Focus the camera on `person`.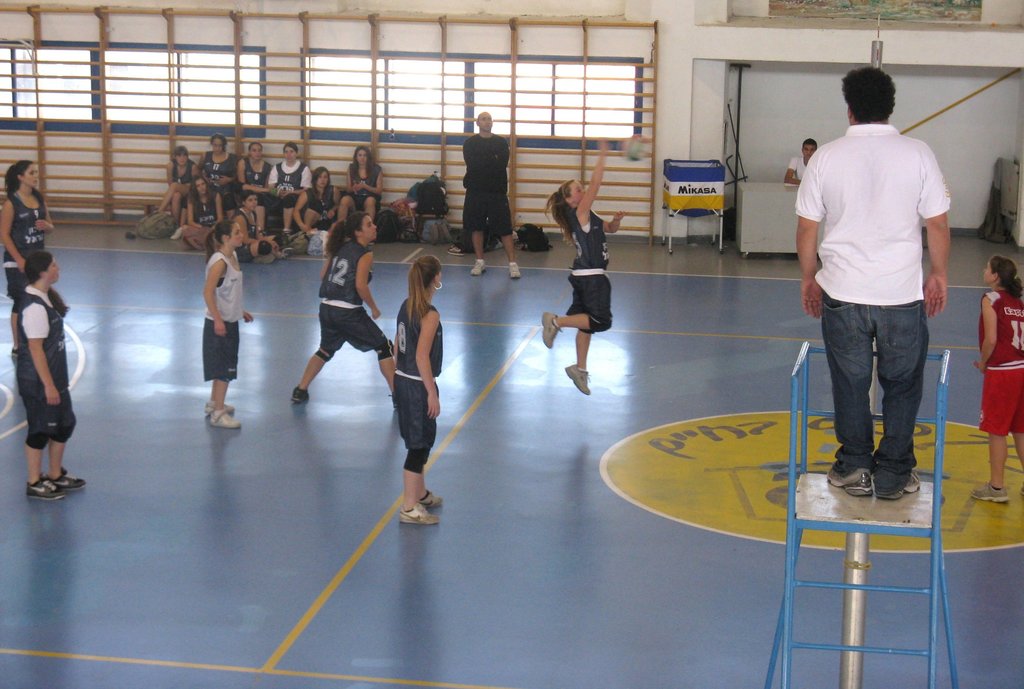
Focus region: <bbox>179, 176, 226, 250</bbox>.
